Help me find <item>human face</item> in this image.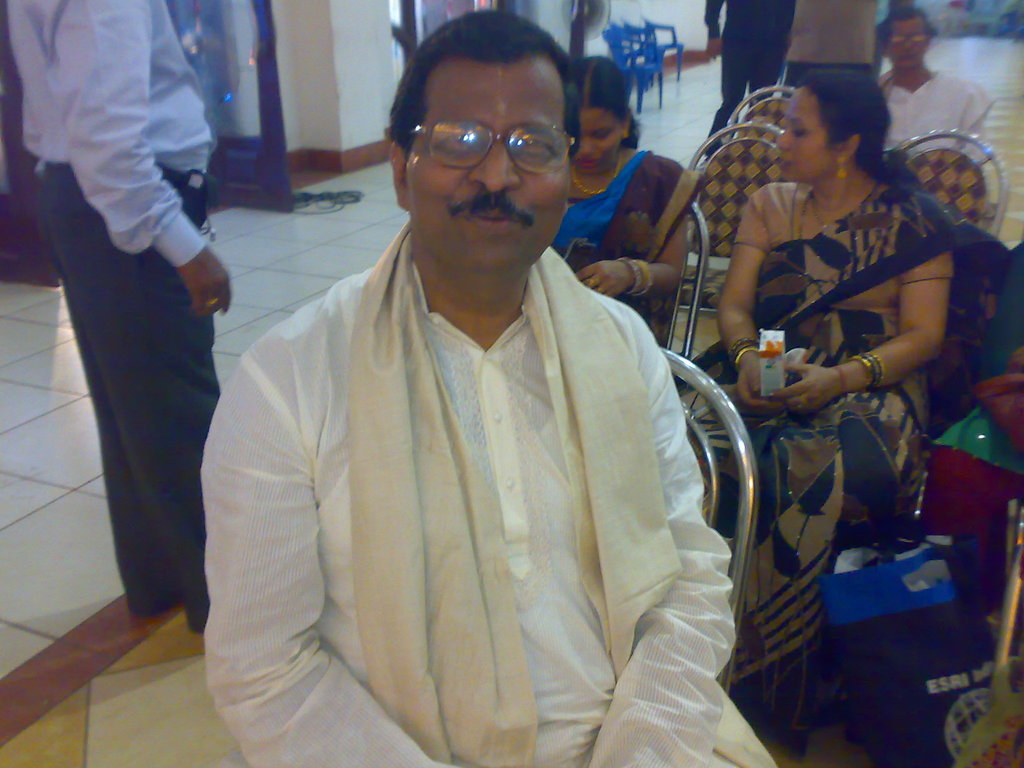
Found it: (left=410, top=65, right=574, bottom=271).
